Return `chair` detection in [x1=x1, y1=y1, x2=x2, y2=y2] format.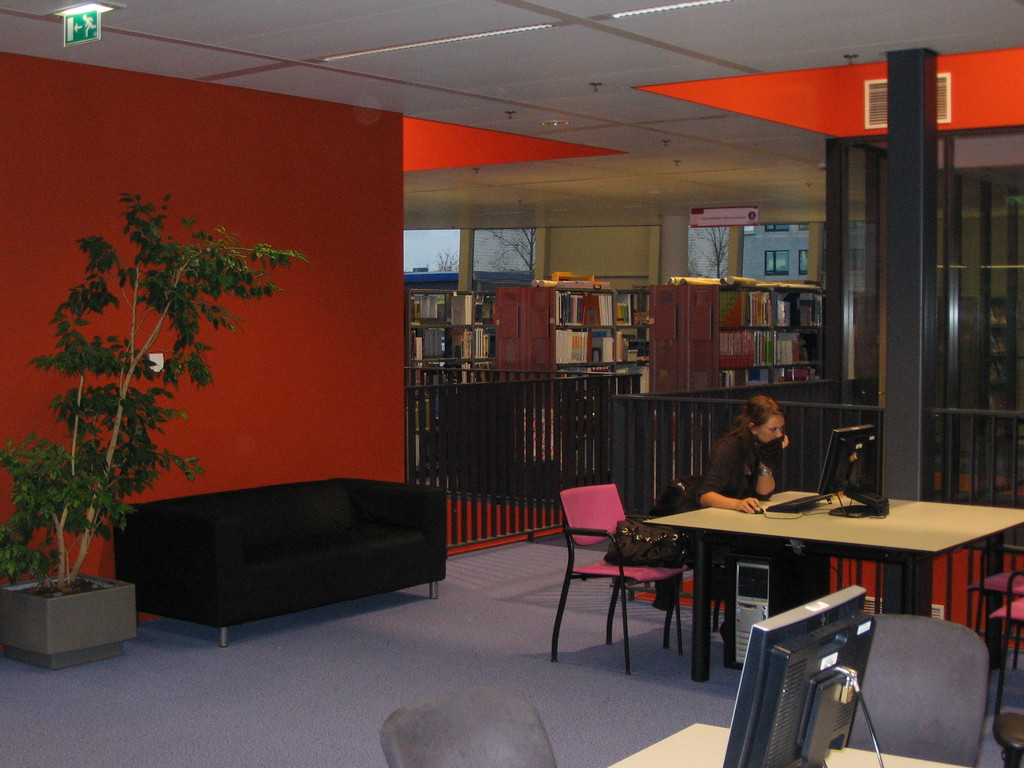
[x1=376, y1=685, x2=564, y2=767].
